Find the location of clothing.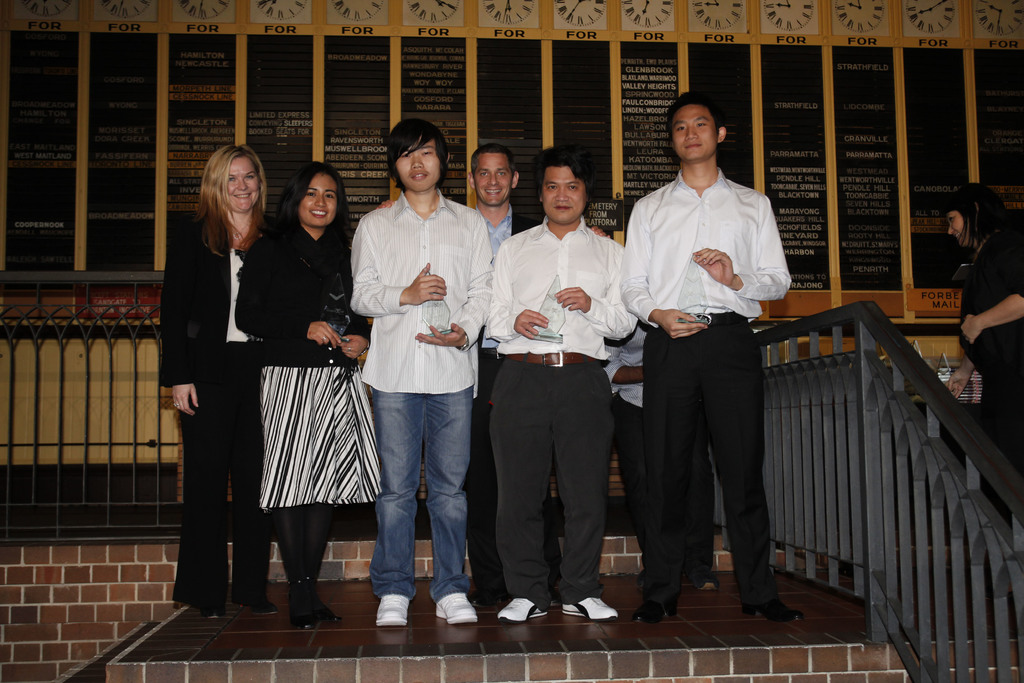
Location: 352,194,490,601.
